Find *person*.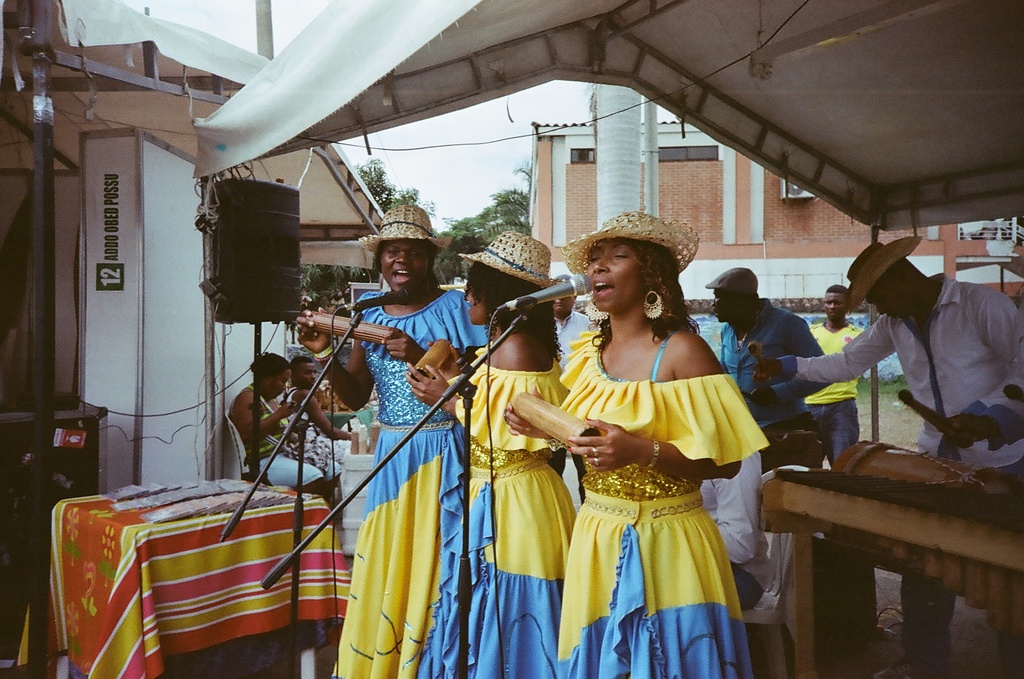
locate(809, 282, 861, 468).
